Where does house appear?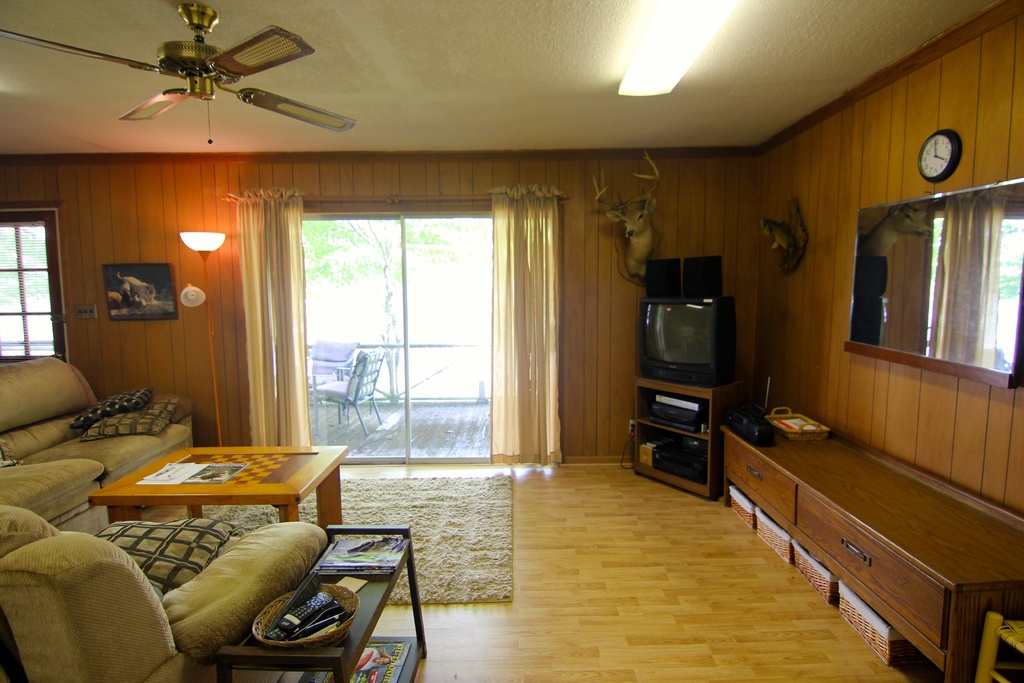
Appears at (left=0, top=0, right=1020, bottom=682).
